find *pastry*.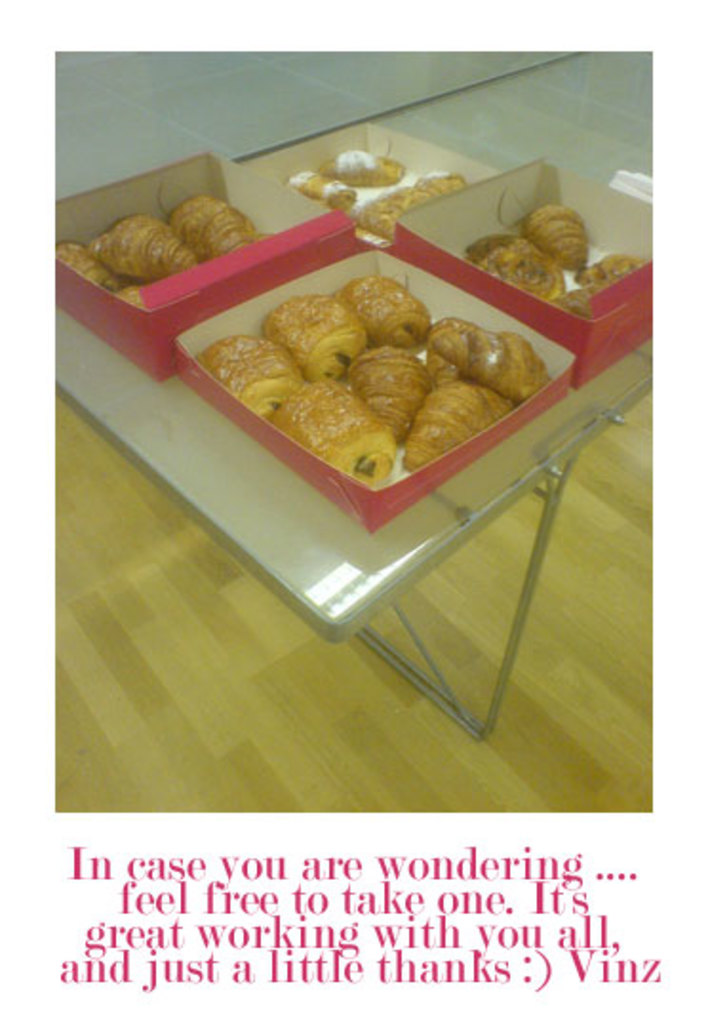
<bbox>411, 384, 518, 476</bbox>.
